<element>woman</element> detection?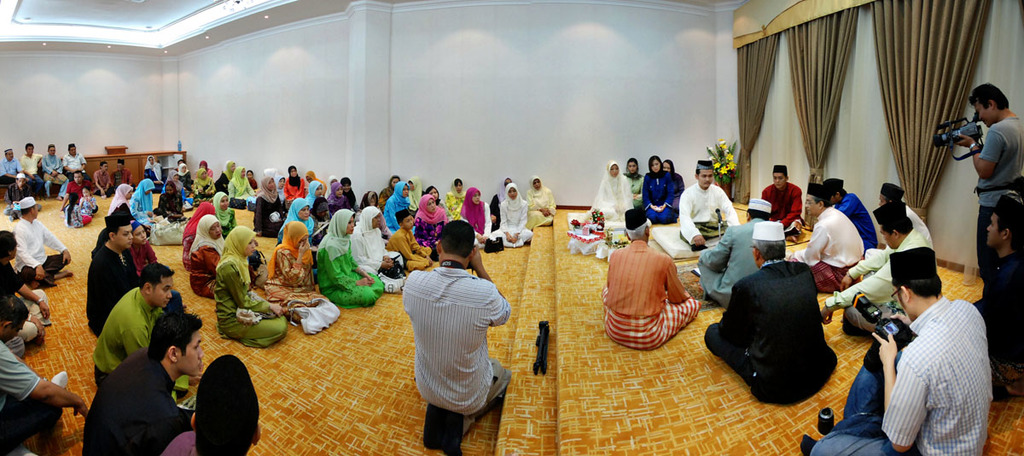
383/174/423/238
